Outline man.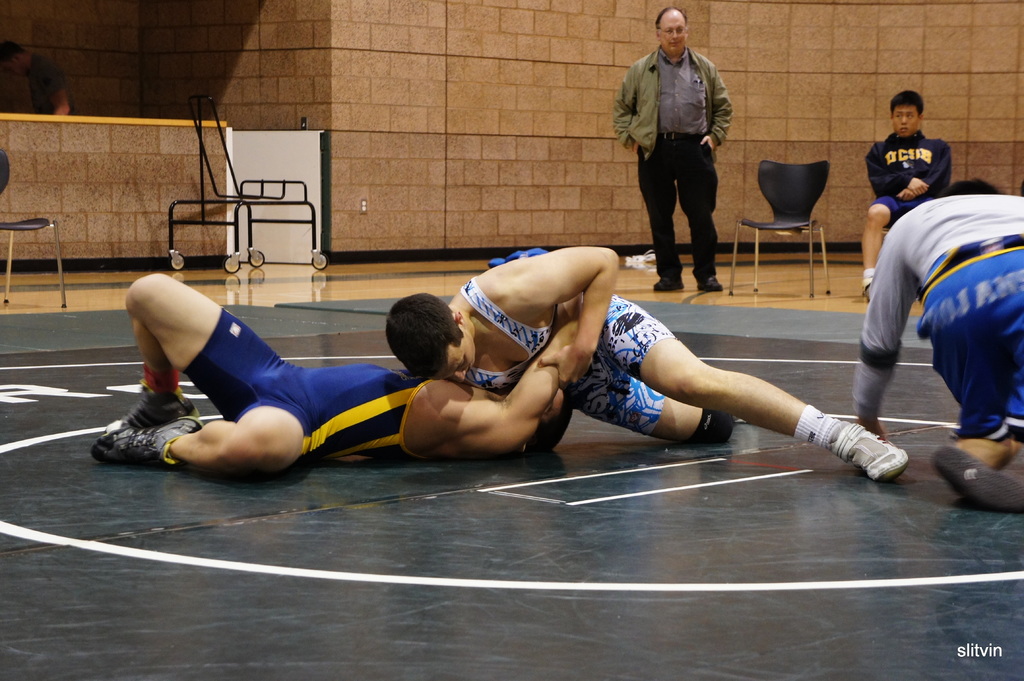
Outline: (849,177,1023,511).
